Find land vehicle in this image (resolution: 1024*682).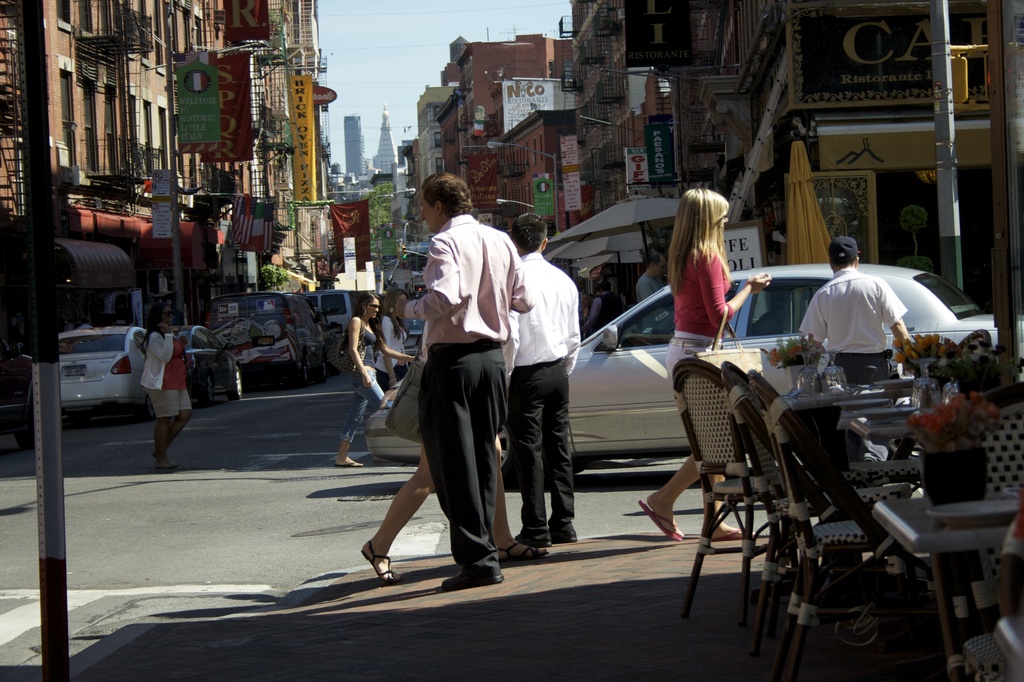
bbox(366, 256, 1021, 478).
